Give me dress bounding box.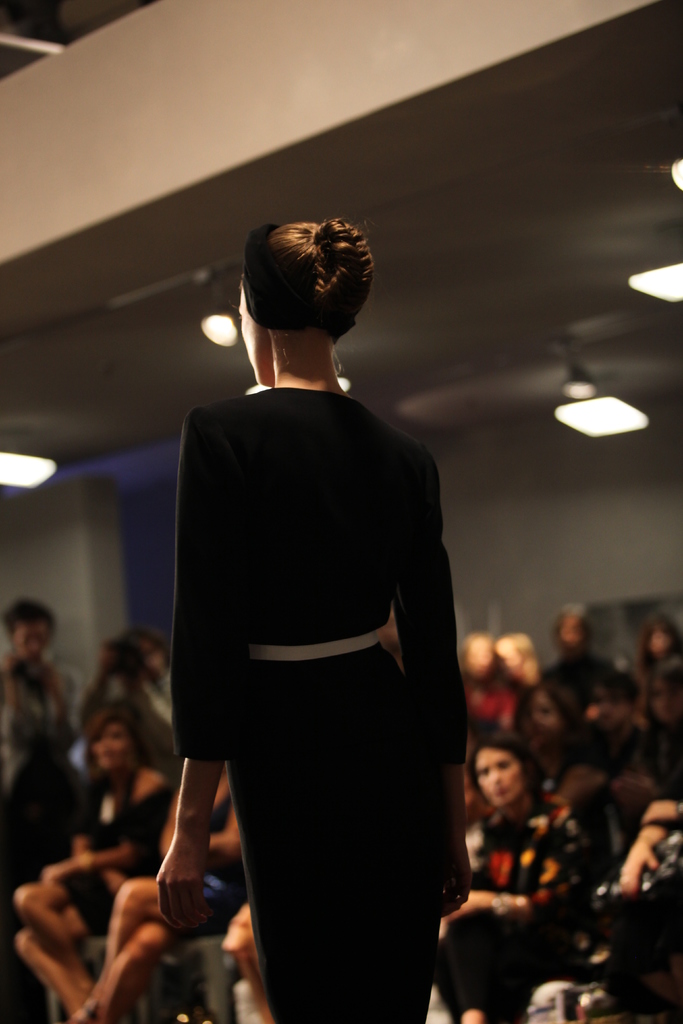
57:774:169:939.
